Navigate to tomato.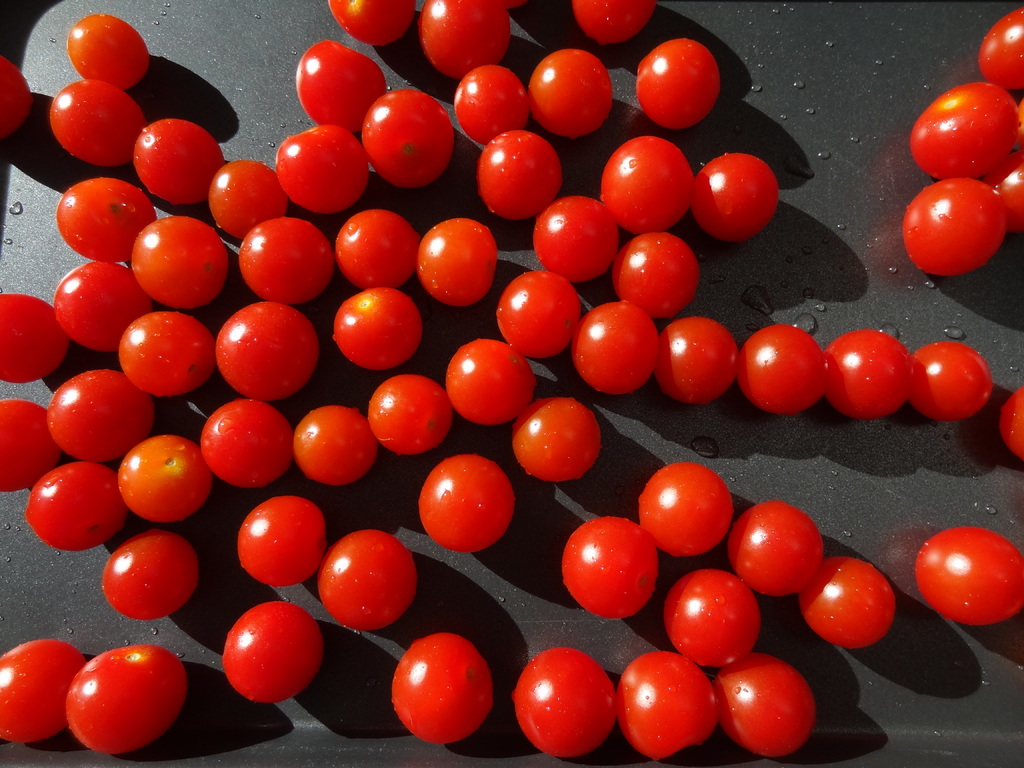
Navigation target: (x1=0, y1=294, x2=66, y2=382).
